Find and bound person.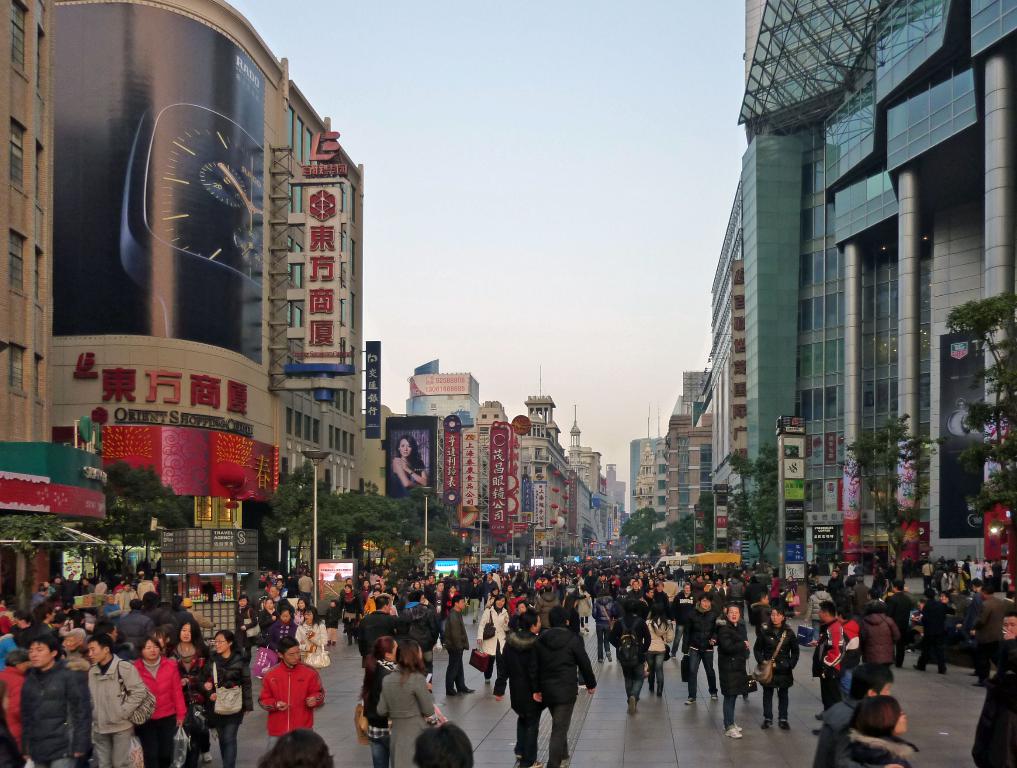
Bound: select_region(534, 584, 555, 627).
